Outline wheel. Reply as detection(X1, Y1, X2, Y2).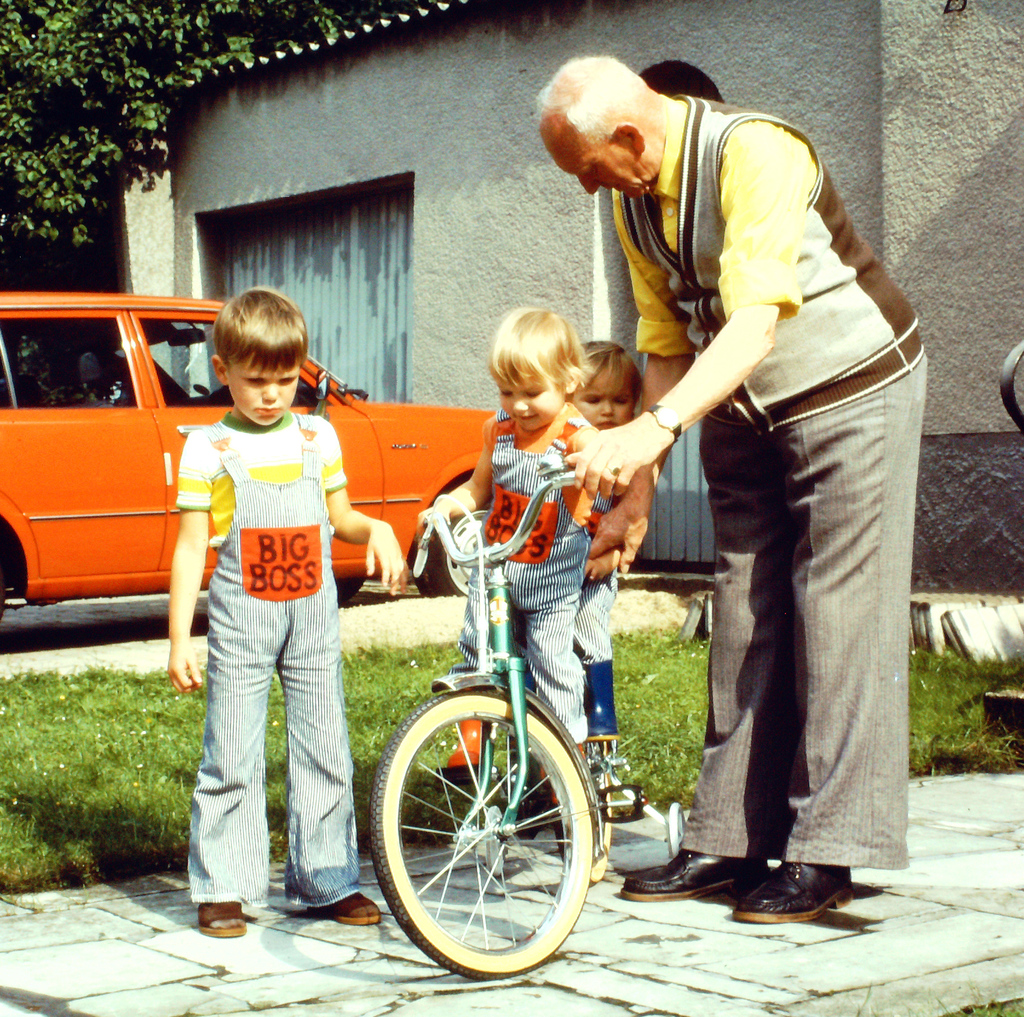
detection(374, 683, 596, 975).
